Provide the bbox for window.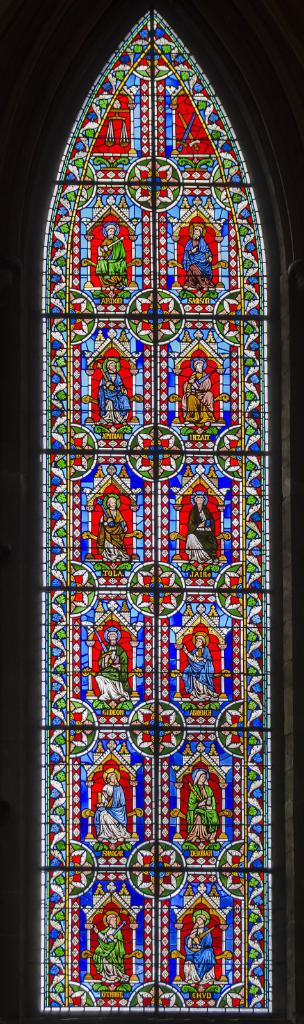
<region>1, 3, 303, 1023</region>.
